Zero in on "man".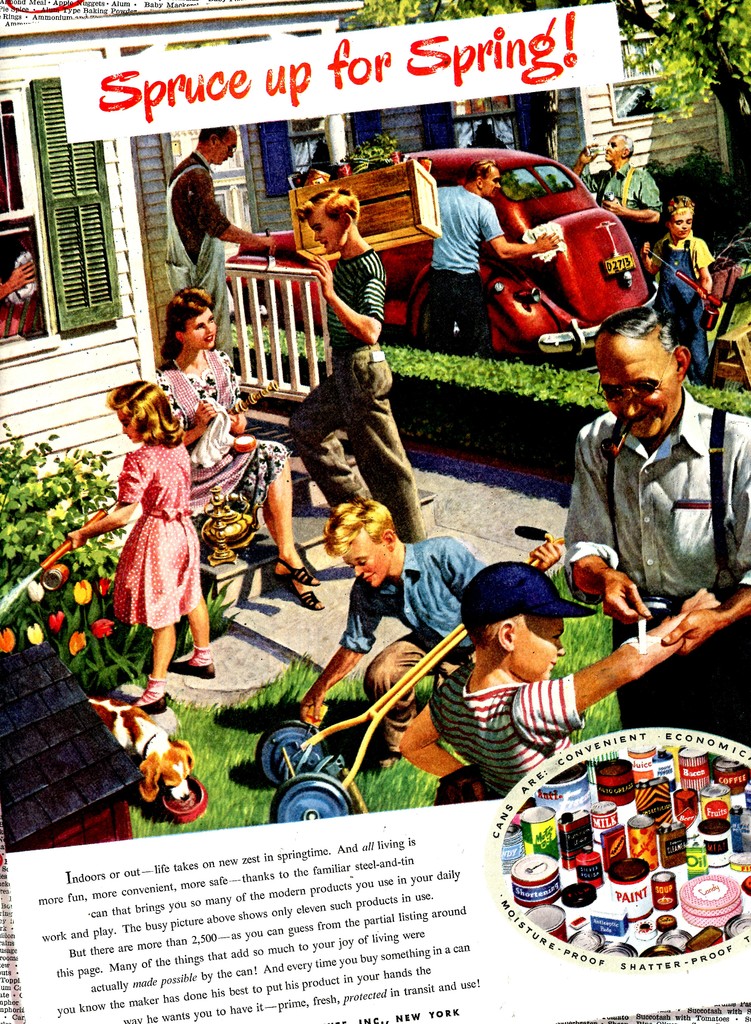
Zeroed in: crop(571, 135, 666, 280).
